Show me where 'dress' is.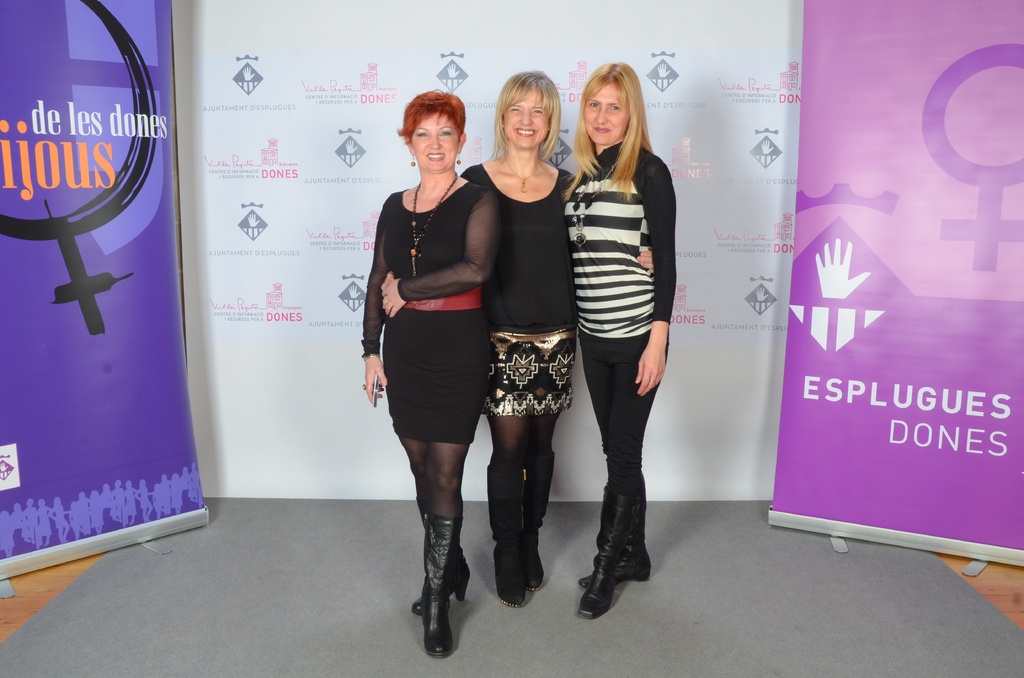
'dress' is at (x1=362, y1=184, x2=499, y2=448).
